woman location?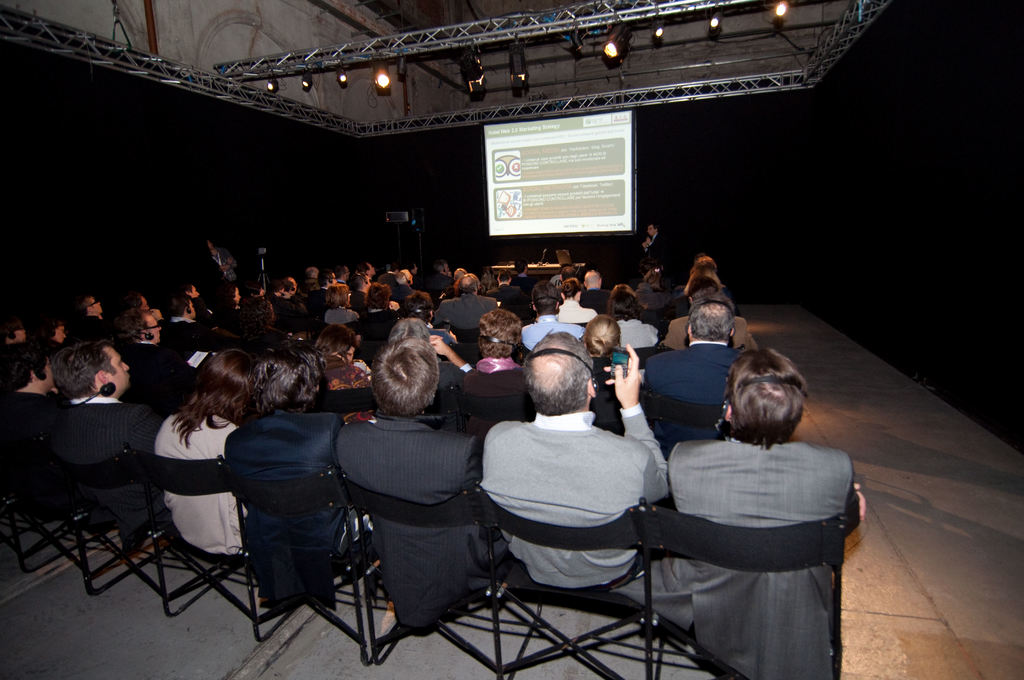
crop(400, 293, 458, 346)
